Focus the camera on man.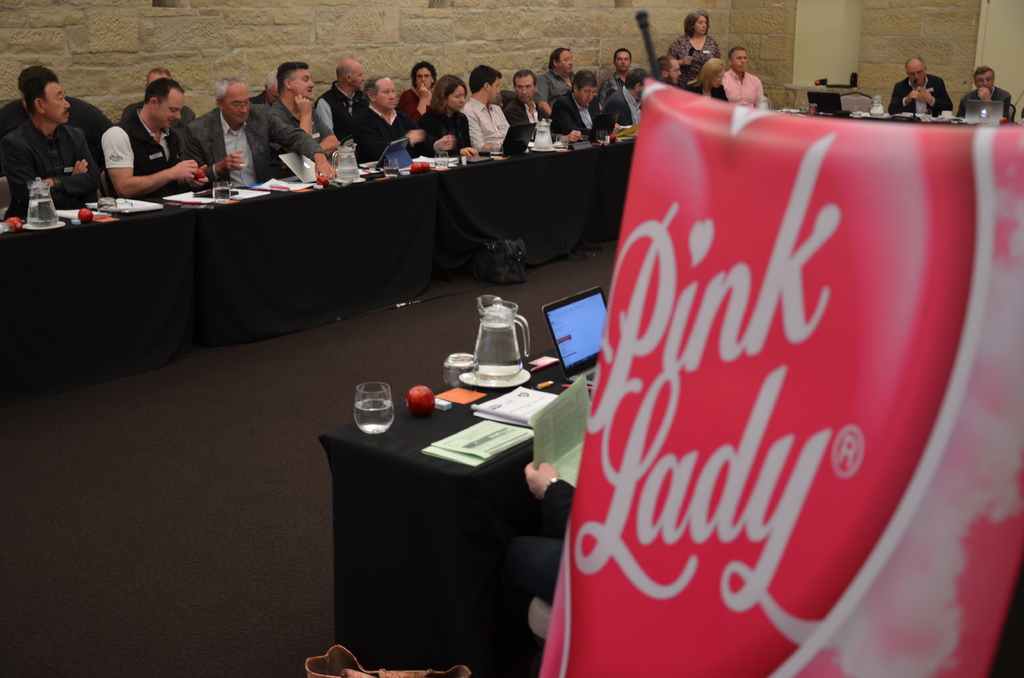
Focus region: 458/60/516/156.
